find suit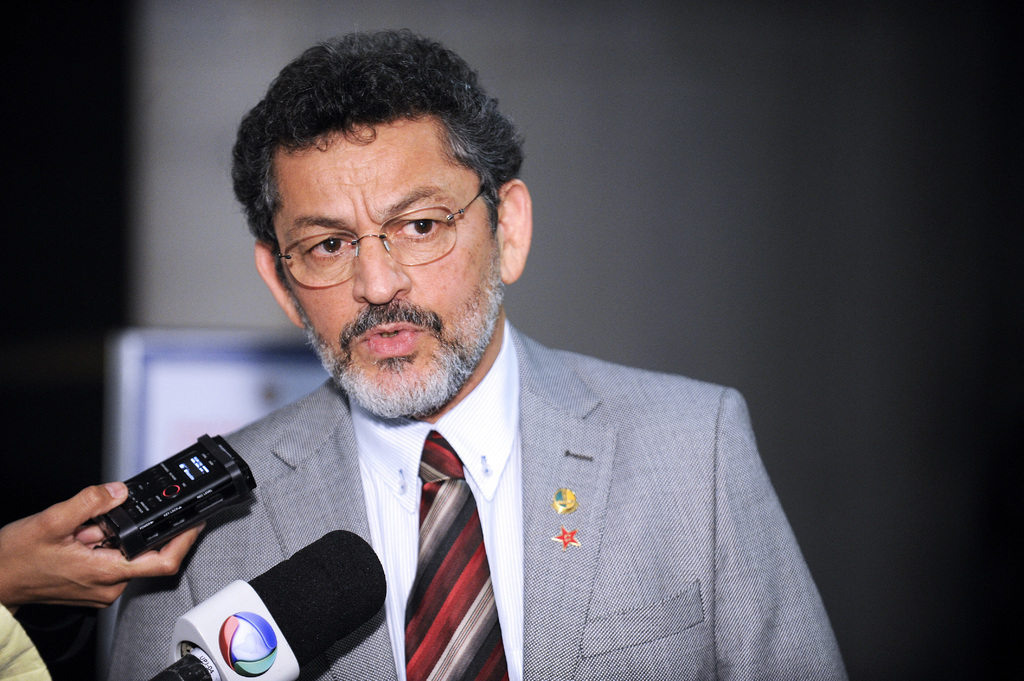
149,301,838,653
